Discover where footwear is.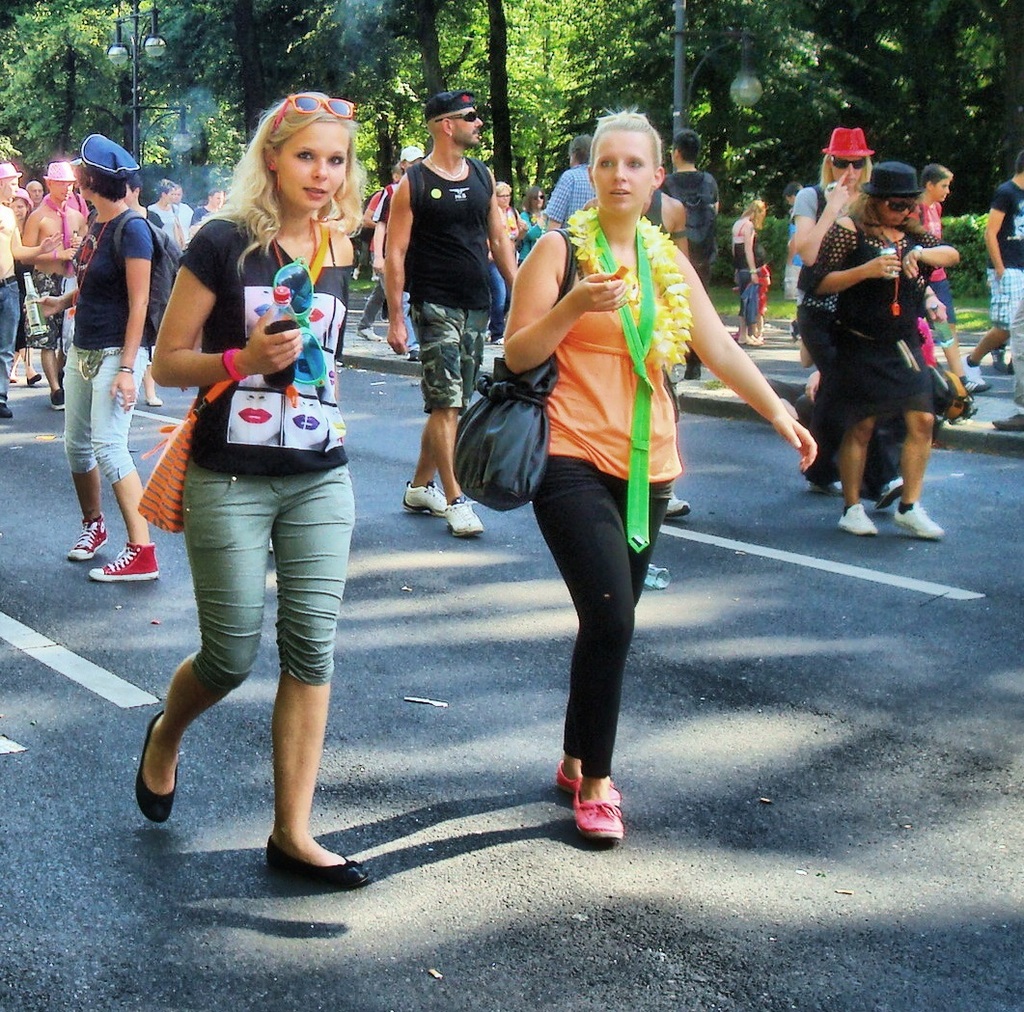
Discovered at region(893, 499, 944, 536).
